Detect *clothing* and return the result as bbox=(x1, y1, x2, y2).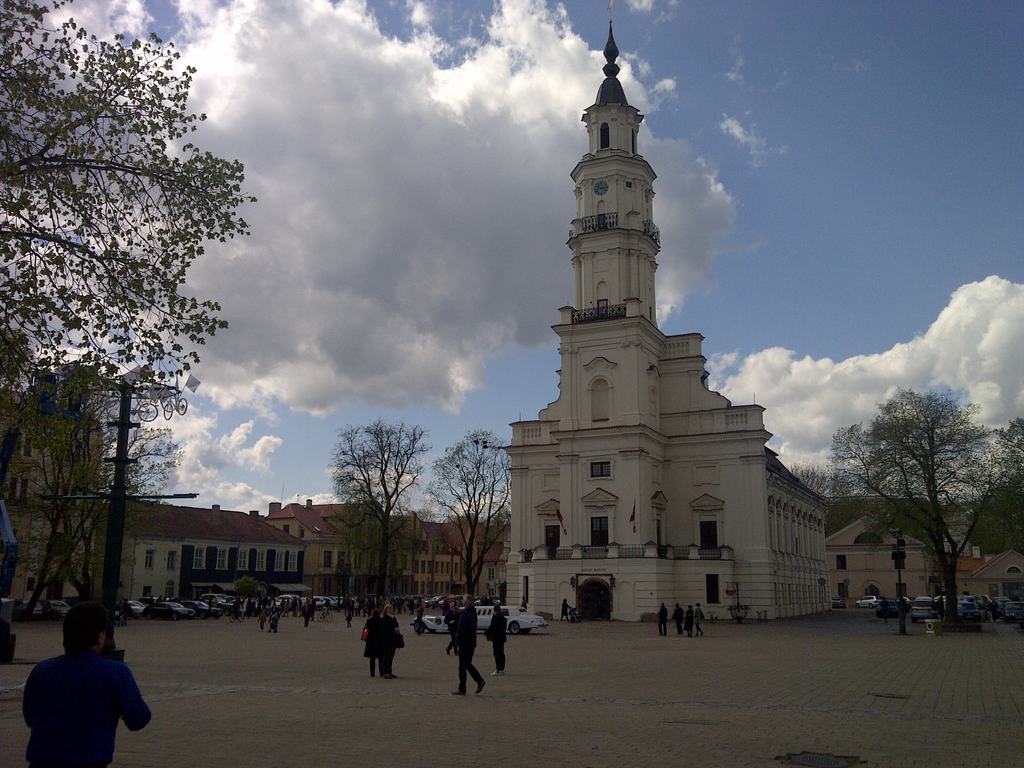
bbox=(656, 607, 664, 634).
